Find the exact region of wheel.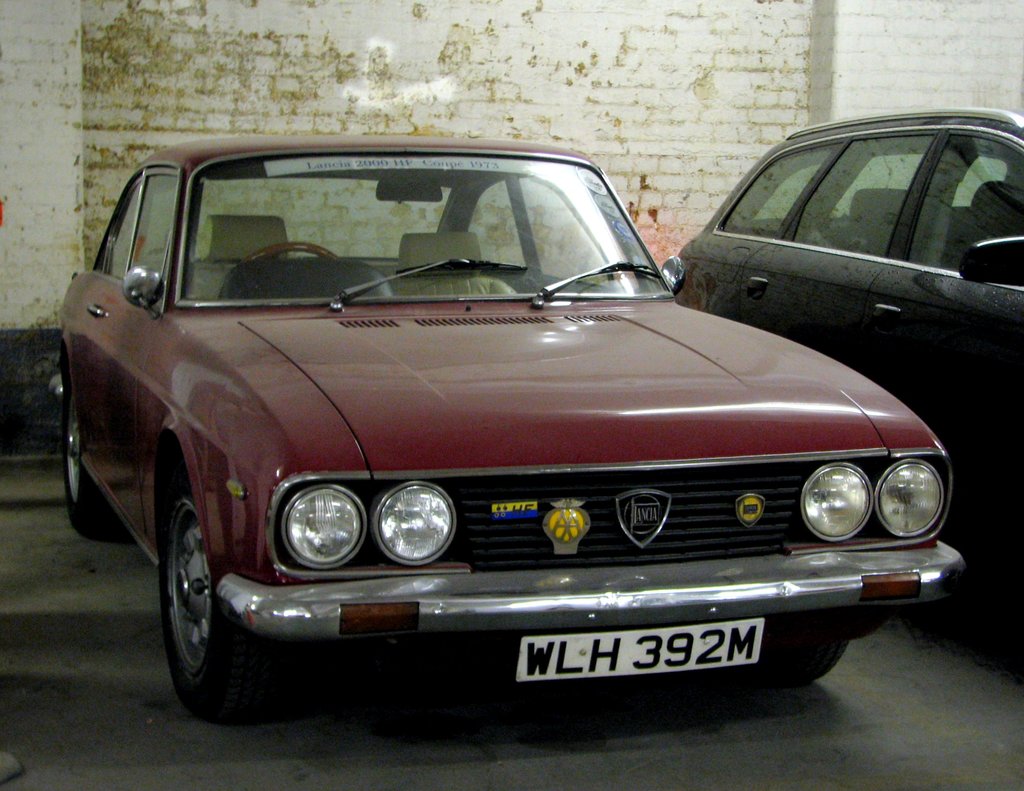
Exact region: region(239, 238, 342, 268).
